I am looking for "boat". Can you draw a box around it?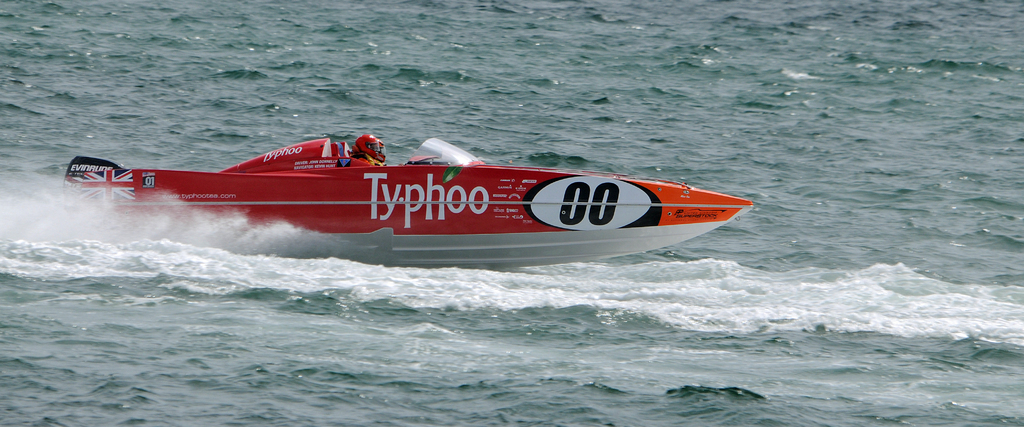
Sure, the bounding box is crop(77, 128, 758, 262).
